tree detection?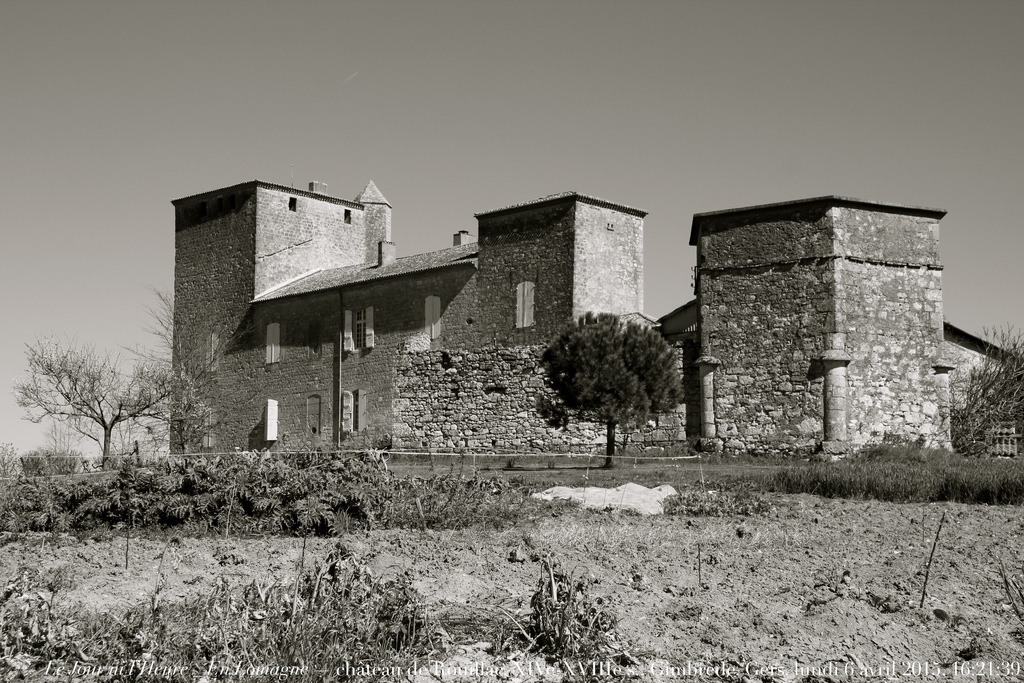
x1=17, y1=336, x2=206, y2=475
